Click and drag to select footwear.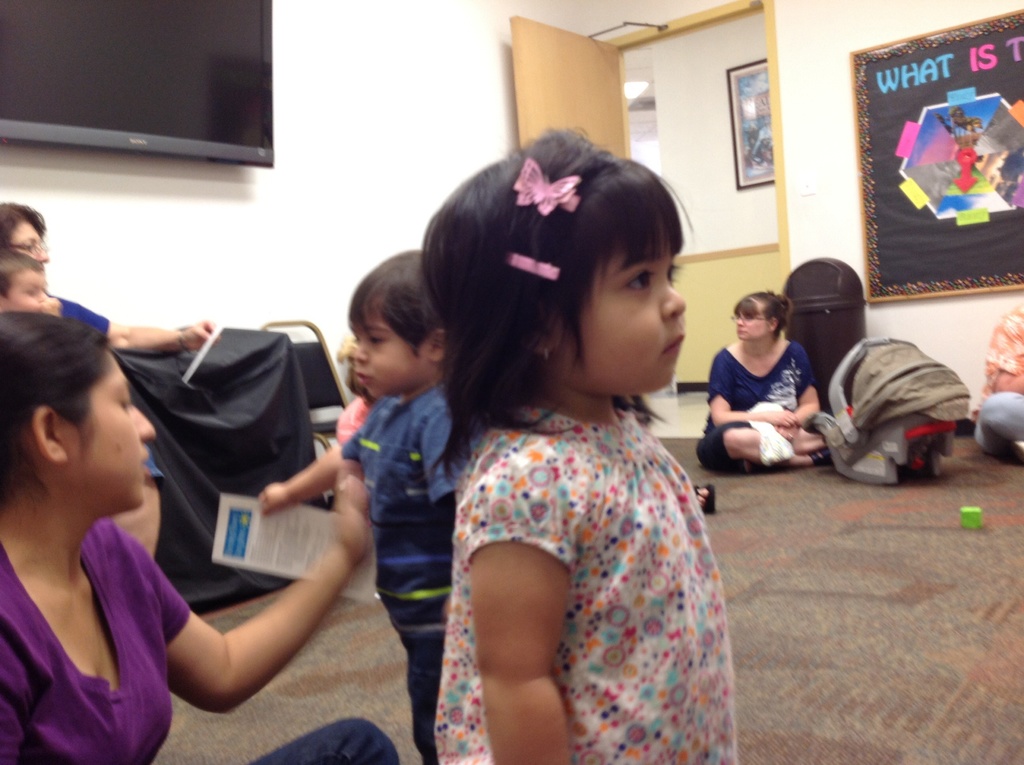
Selection: [695, 480, 715, 516].
